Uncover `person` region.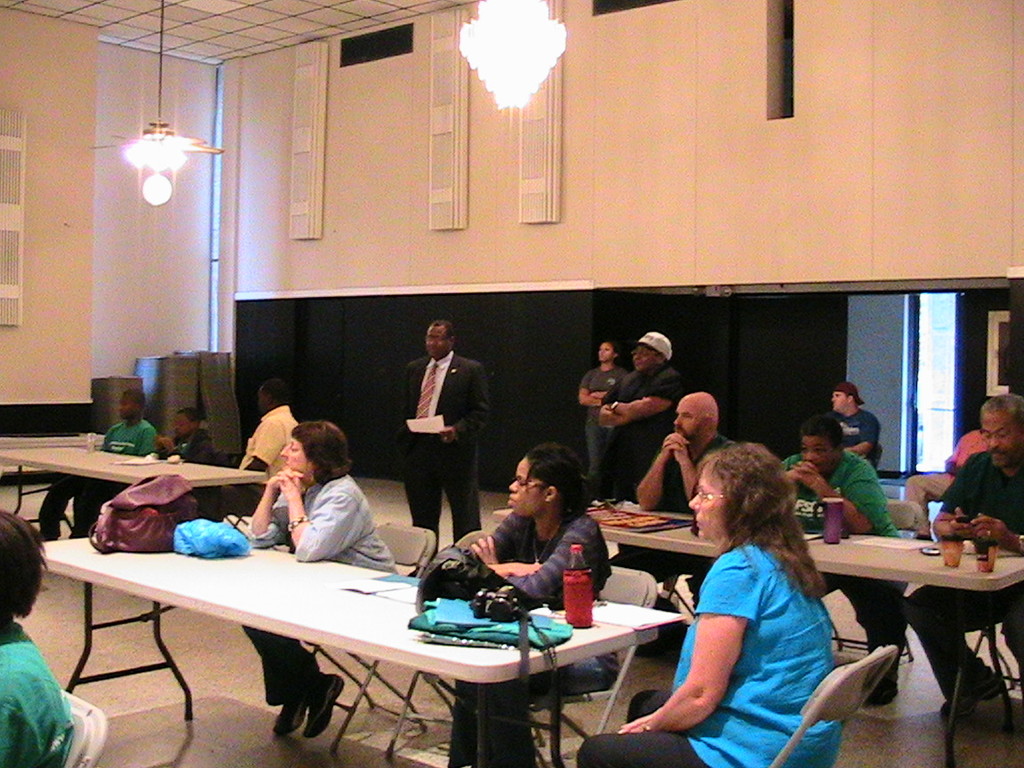
Uncovered: x1=932, y1=396, x2=1023, y2=726.
